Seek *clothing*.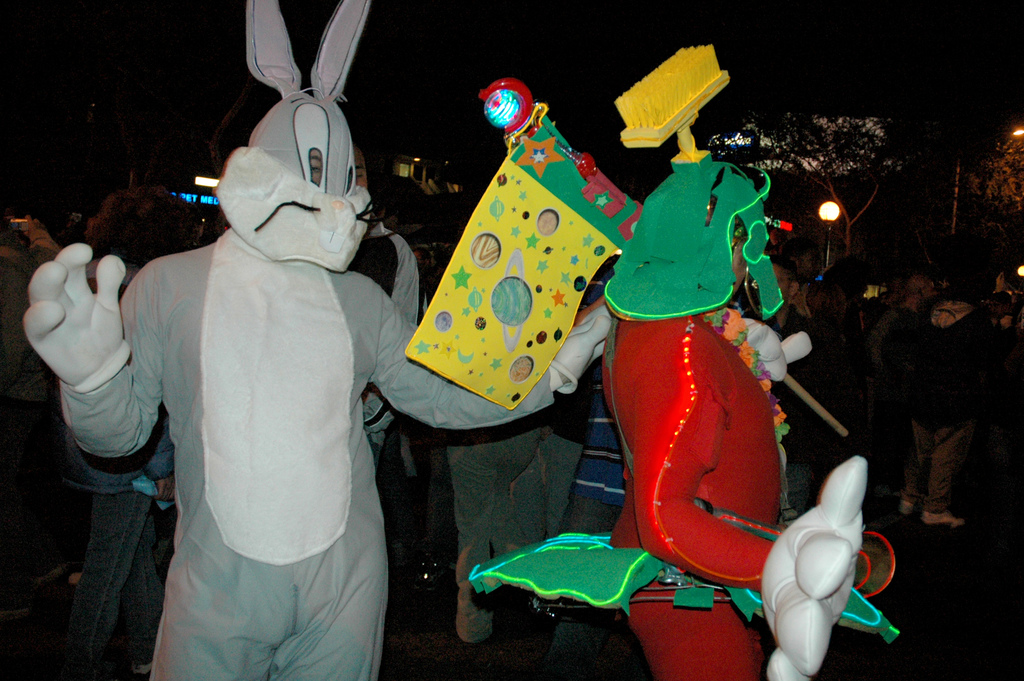
{"left": 902, "top": 297, "right": 994, "bottom": 512}.
